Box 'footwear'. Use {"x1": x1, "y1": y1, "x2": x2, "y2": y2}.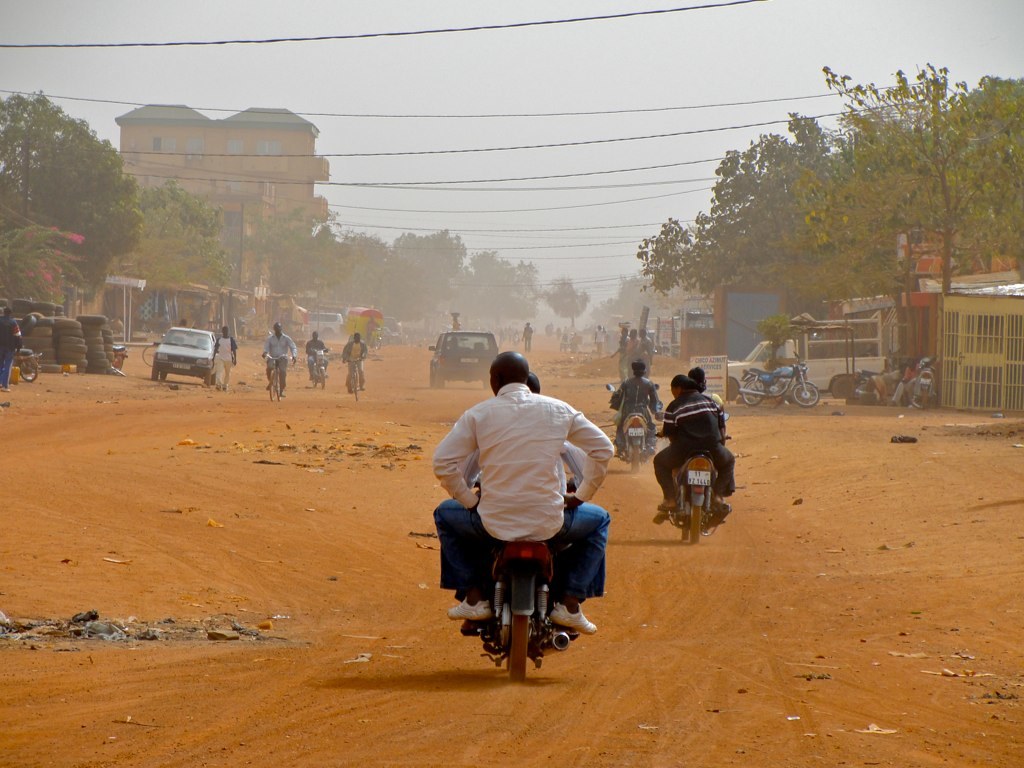
{"x1": 552, "y1": 601, "x2": 600, "y2": 637}.
